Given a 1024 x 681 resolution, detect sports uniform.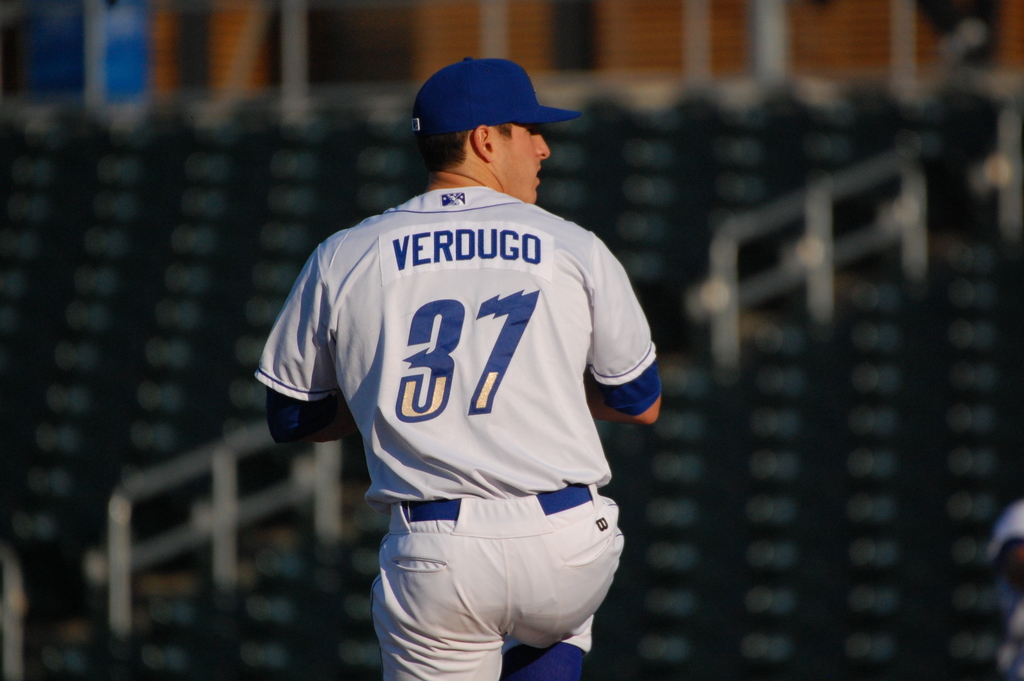
[left=255, top=58, right=662, bottom=680].
